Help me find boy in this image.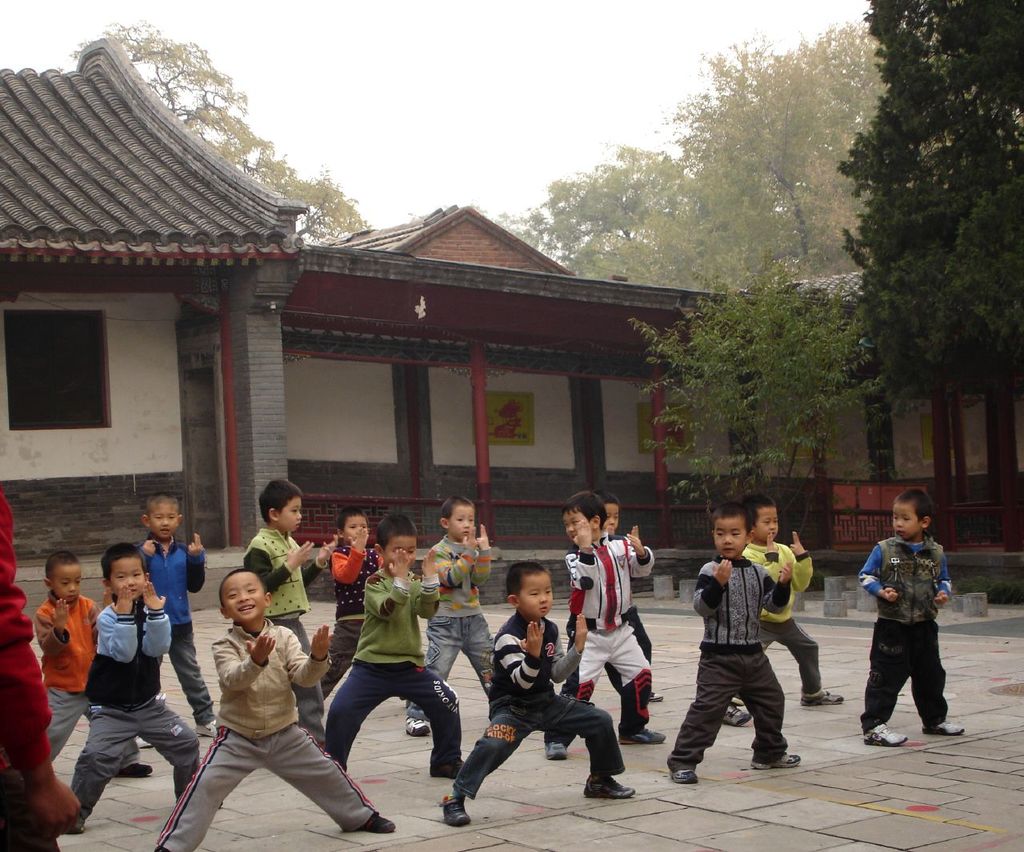
Found it: region(154, 564, 397, 851).
